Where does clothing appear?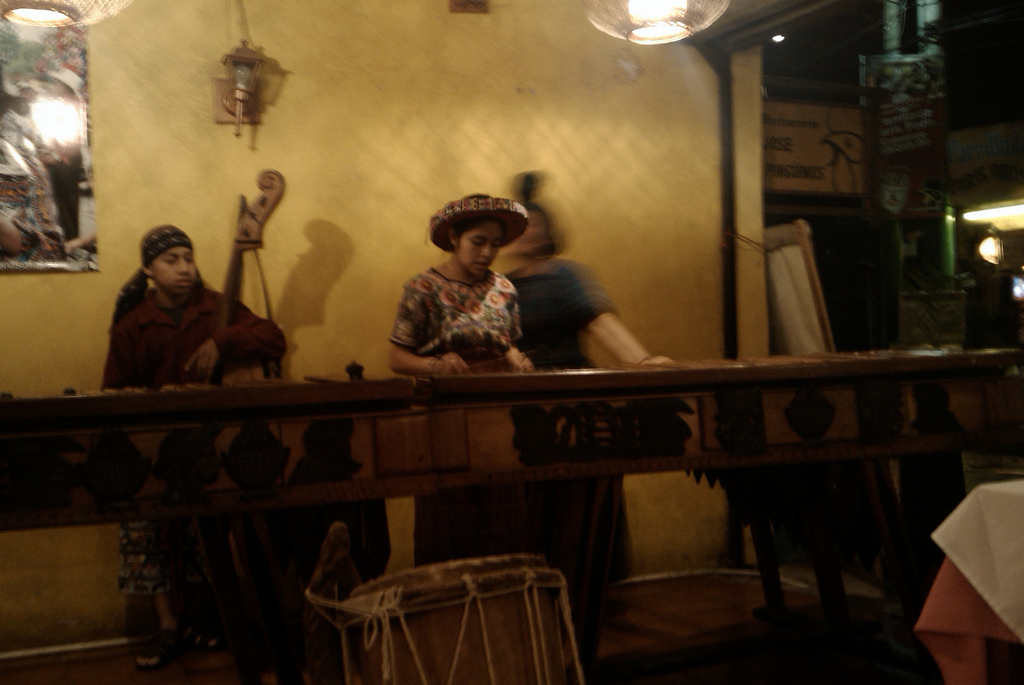
Appears at rect(102, 278, 285, 386).
